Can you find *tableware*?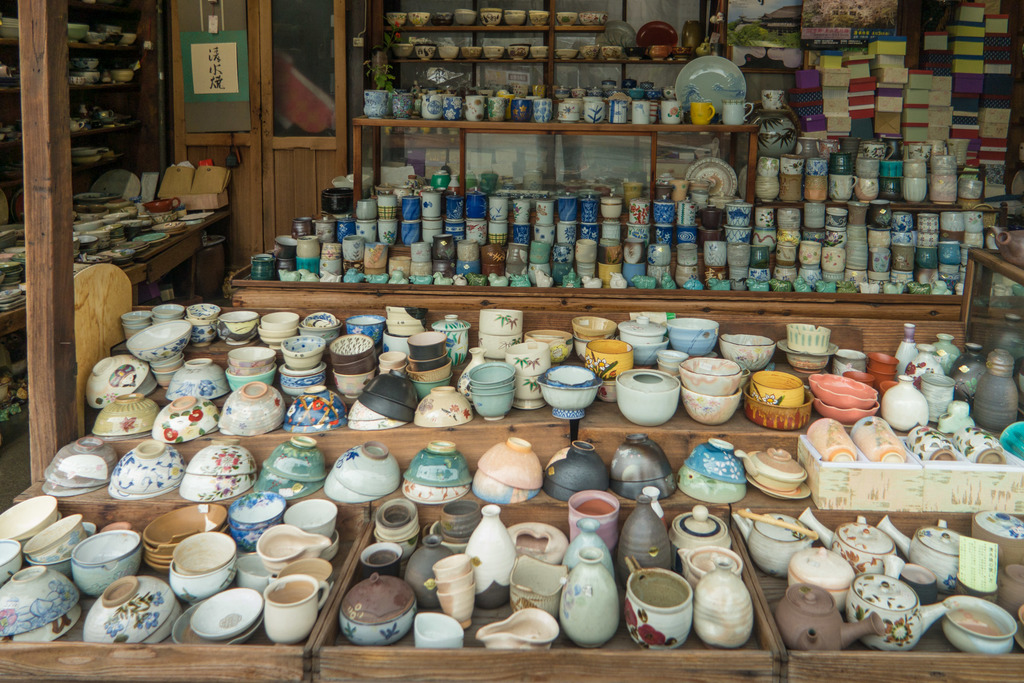
Yes, bounding box: left=349, top=396, right=385, bottom=418.
